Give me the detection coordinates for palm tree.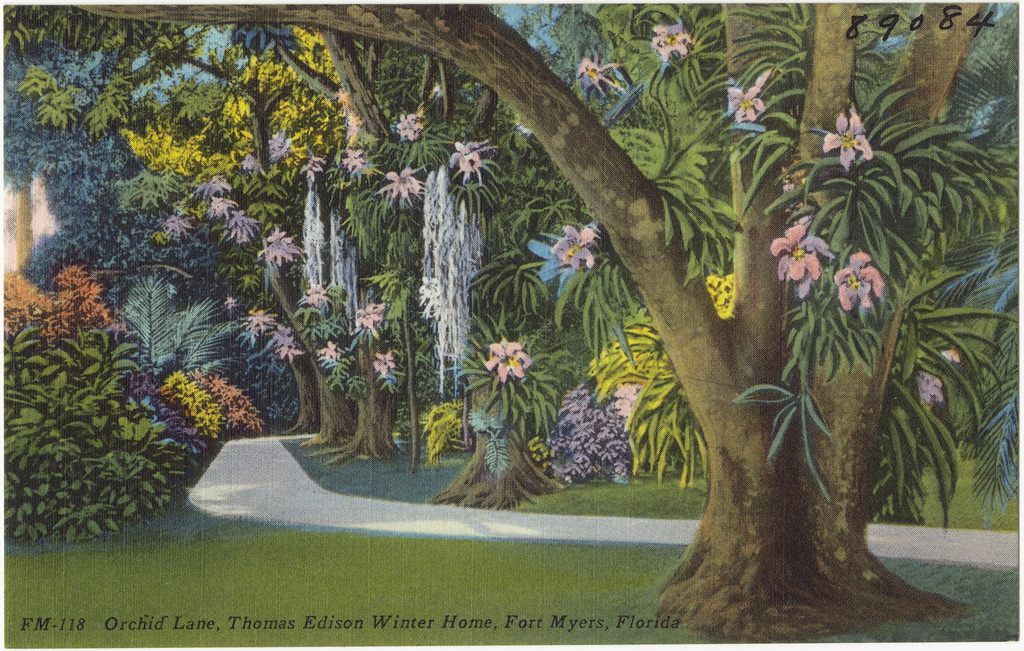
bbox(114, 275, 238, 375).
